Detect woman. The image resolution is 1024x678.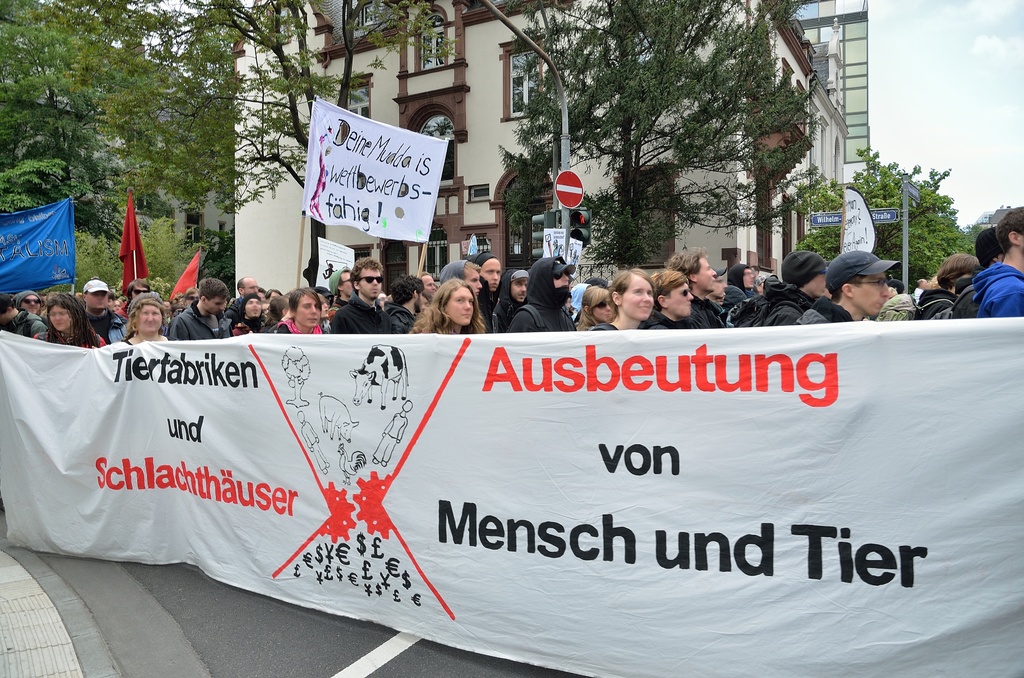
408/277/488/335.
